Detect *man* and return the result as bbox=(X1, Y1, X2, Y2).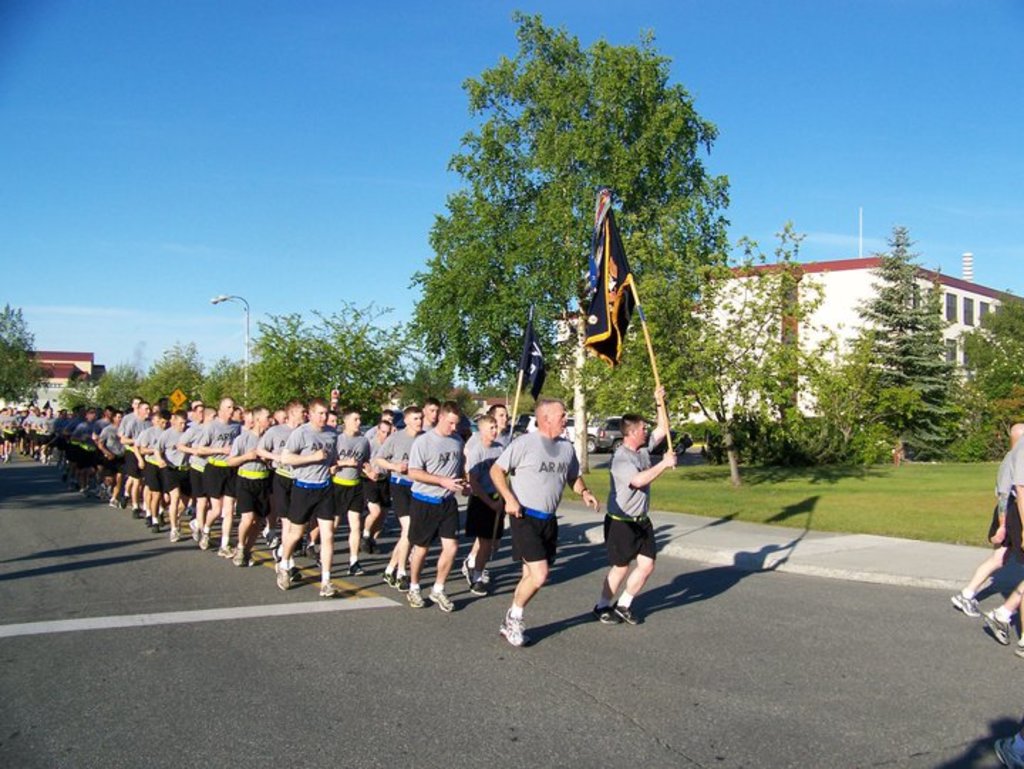
bbox=(950, 425, 1017, 617).
